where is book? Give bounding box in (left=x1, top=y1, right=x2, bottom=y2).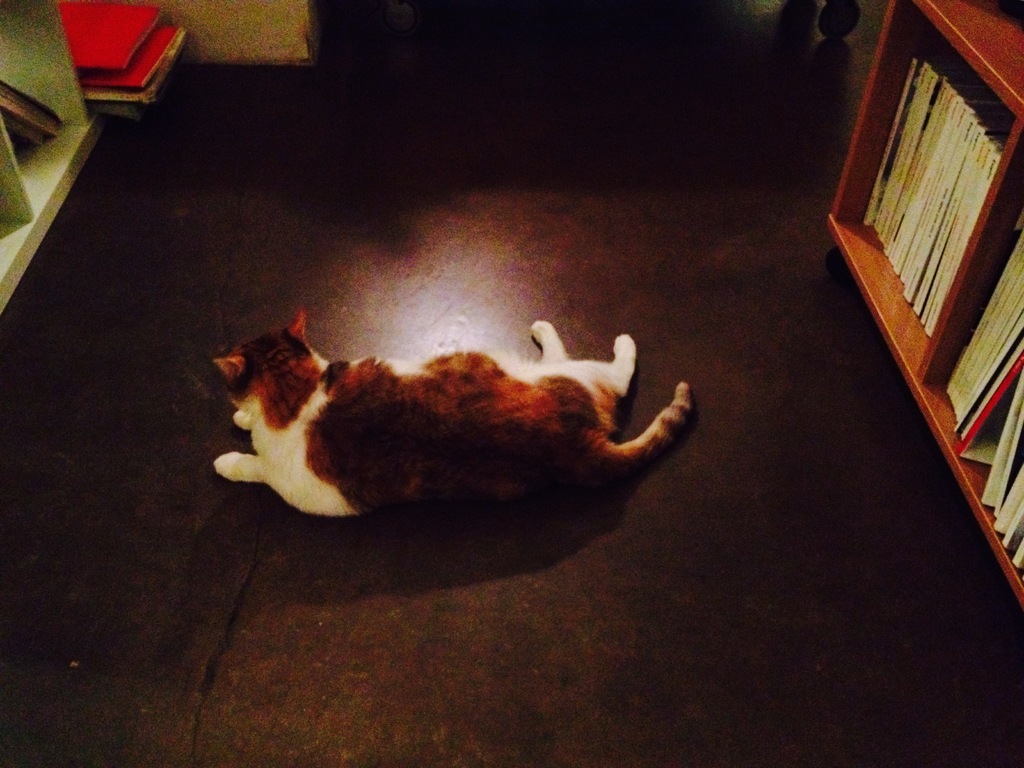
(left=55, top=0, right=165, bottom=78).
